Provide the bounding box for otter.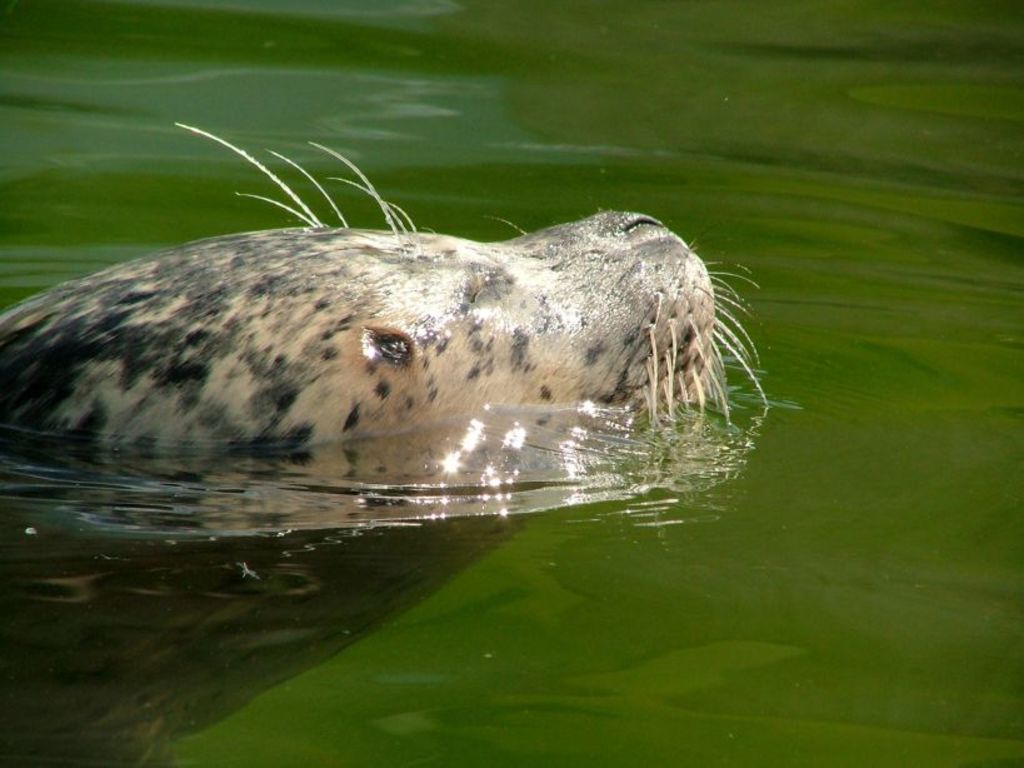
<region>18, 161, 834, 484</region>.
